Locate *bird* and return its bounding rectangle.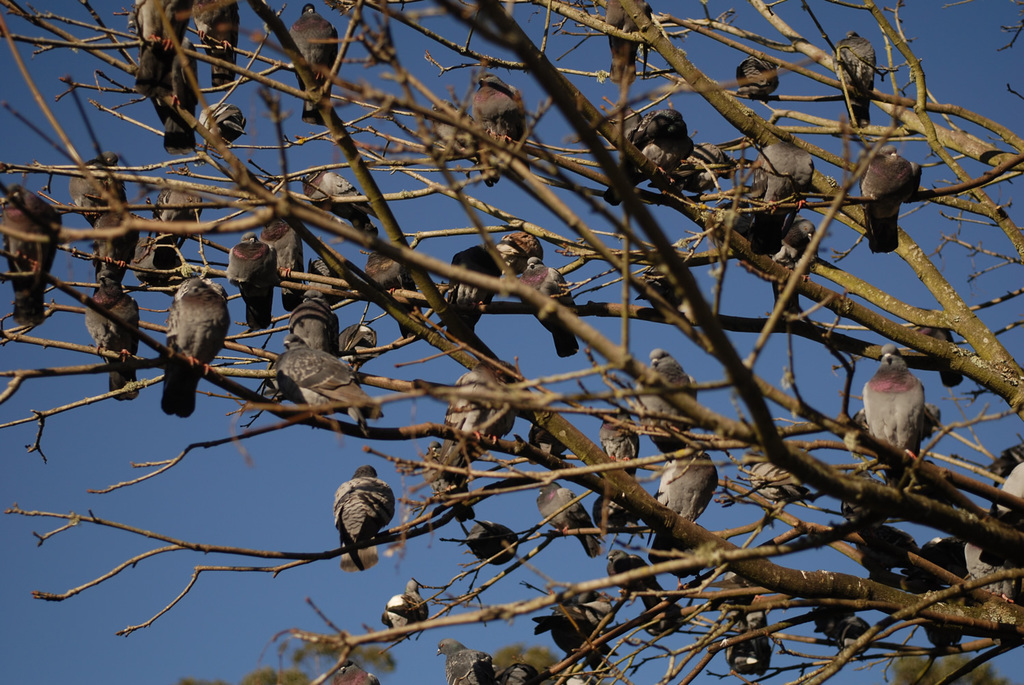
locate(427, 97, 523, 176).
